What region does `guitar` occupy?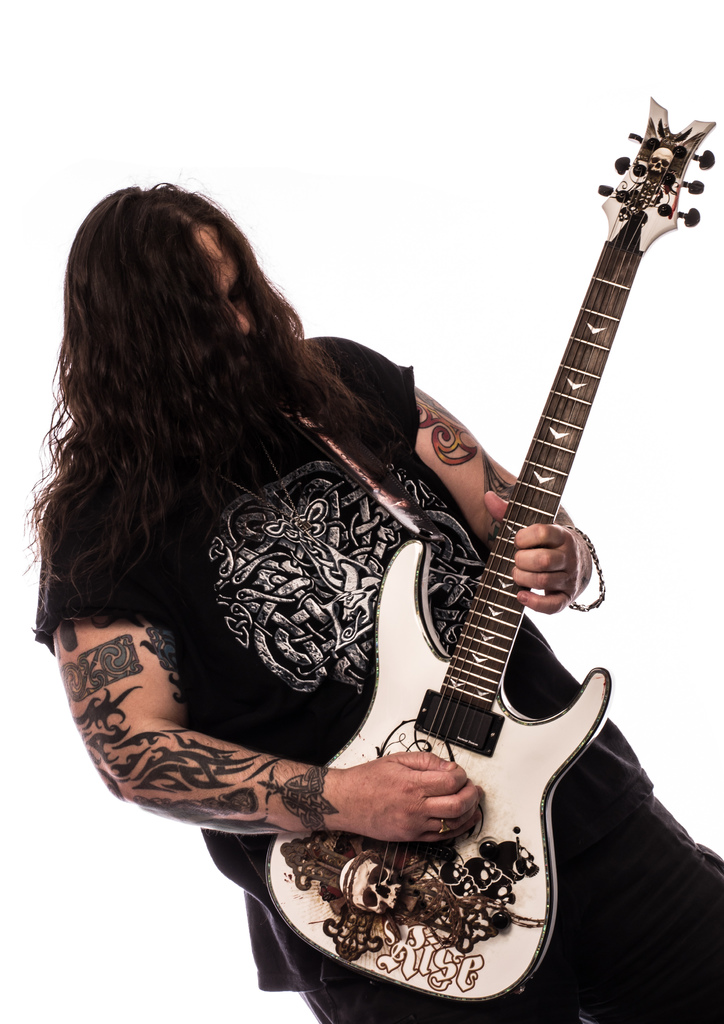
bbox(261, 95, 721, 1002).
